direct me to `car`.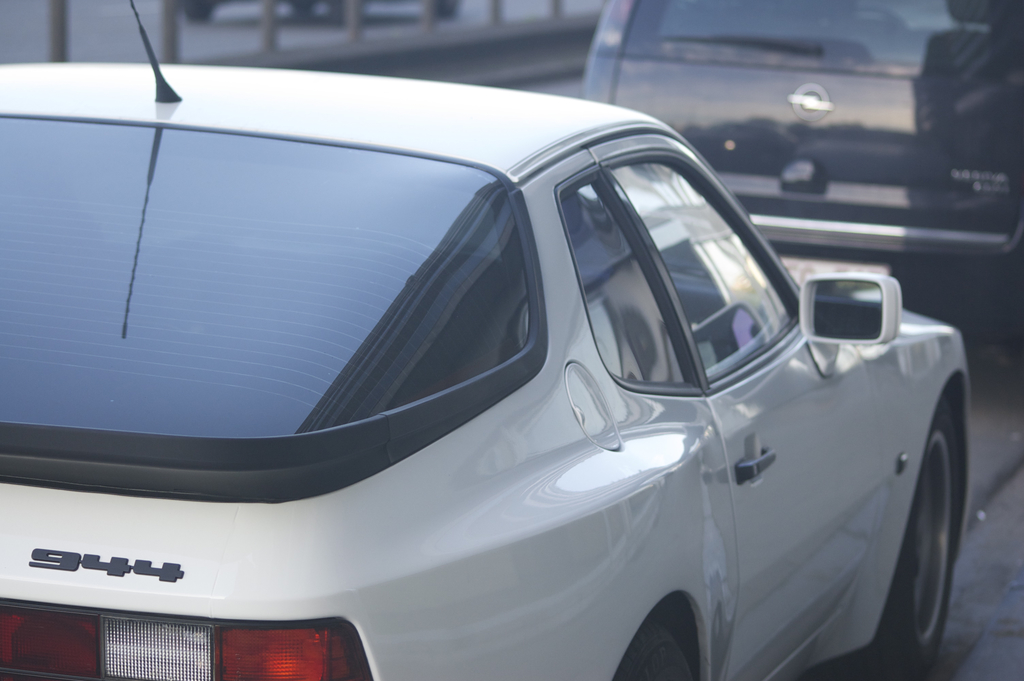
Direction: 582,0,1023,261.
